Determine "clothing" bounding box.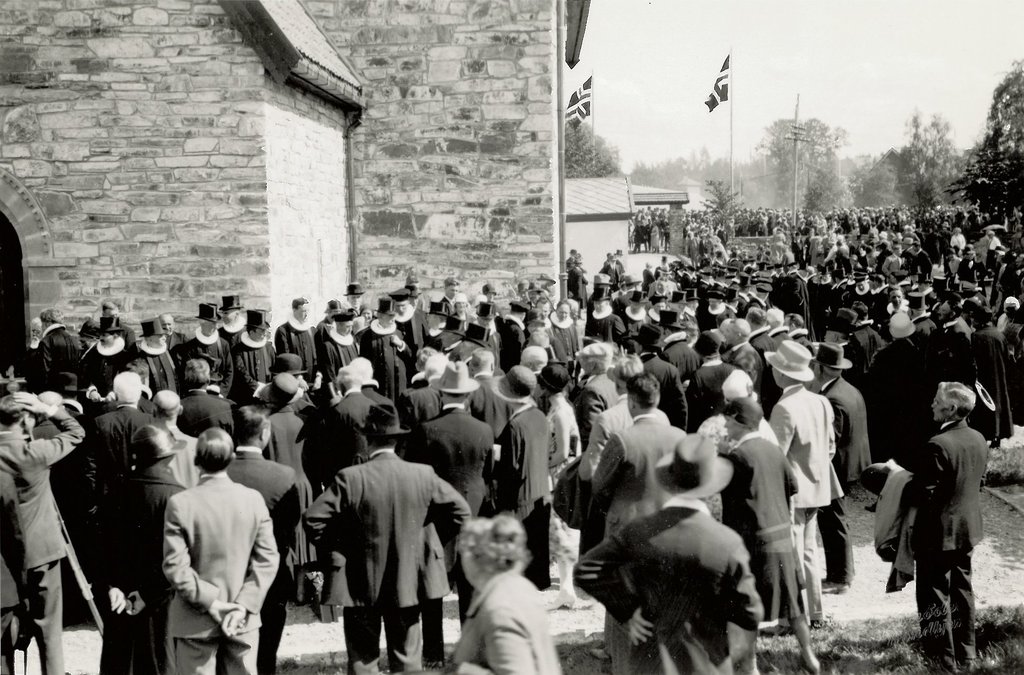
Determined: bbox=(909, 418, 984, 674).
